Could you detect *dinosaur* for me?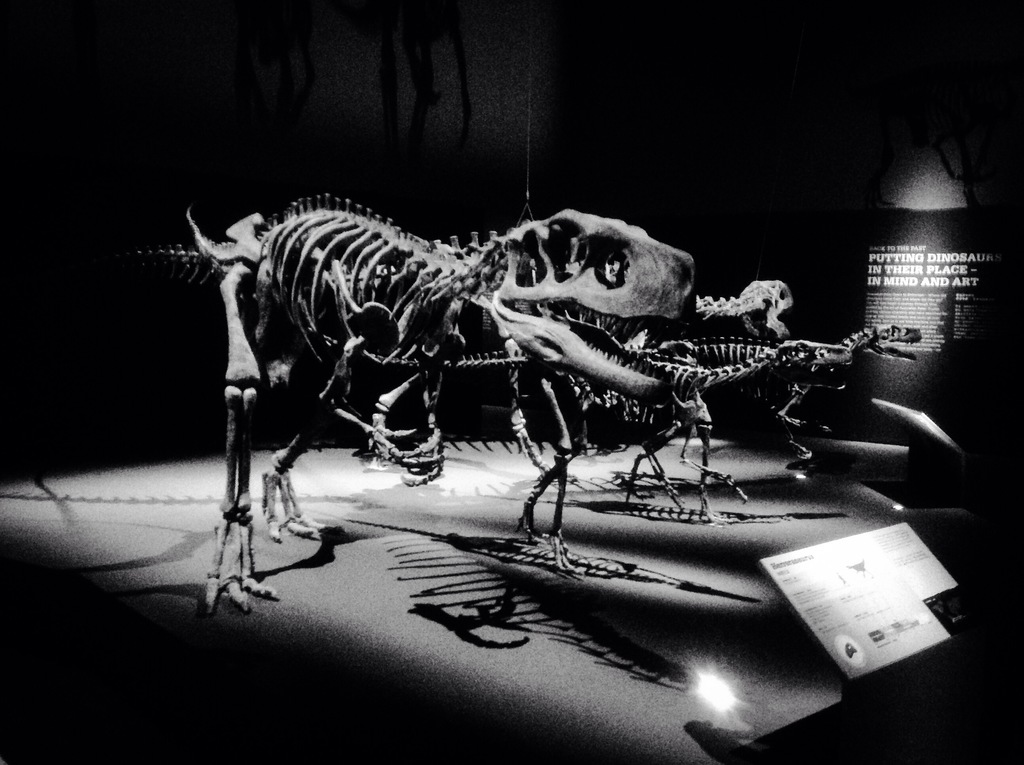
Detection result: 691/276/799/344.
